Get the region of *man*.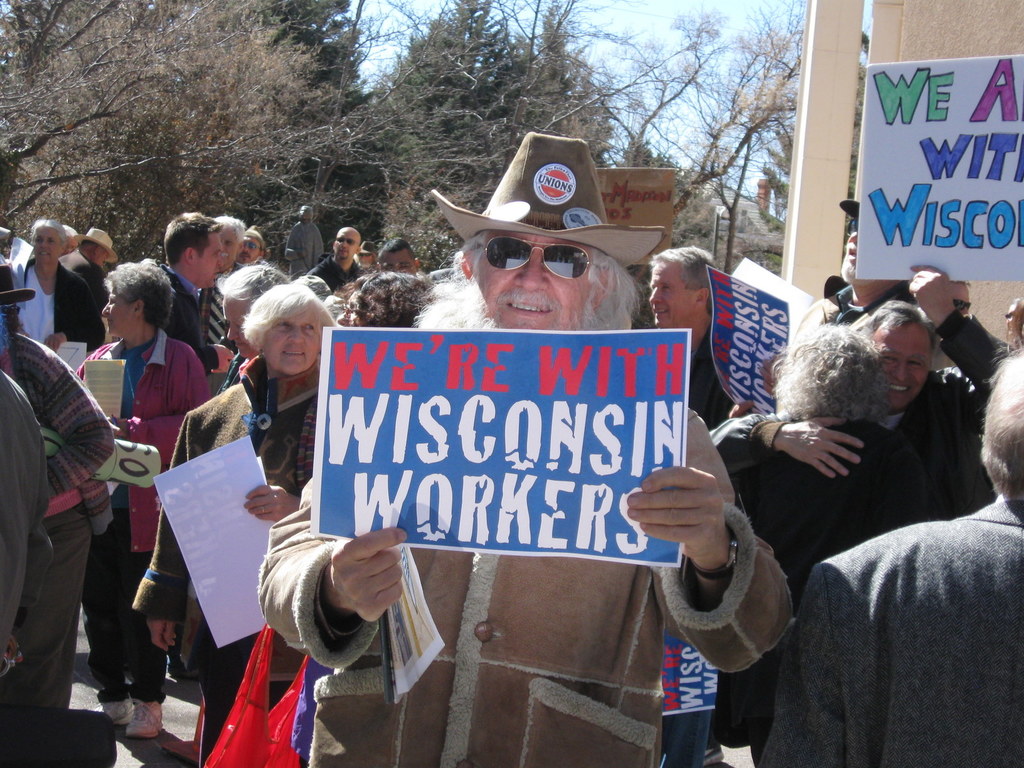
l=380, t=239, r=430, b=278.
